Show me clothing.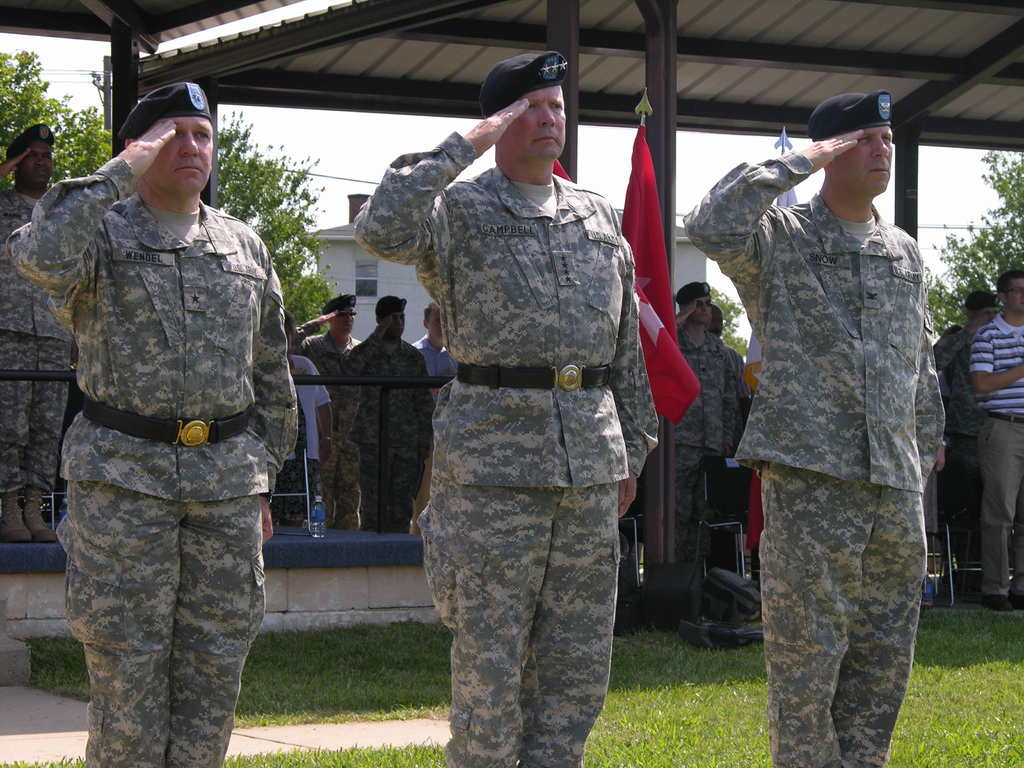
clothing is here: pyautogui.locateOnScreen(415, 326, 454, 378).
